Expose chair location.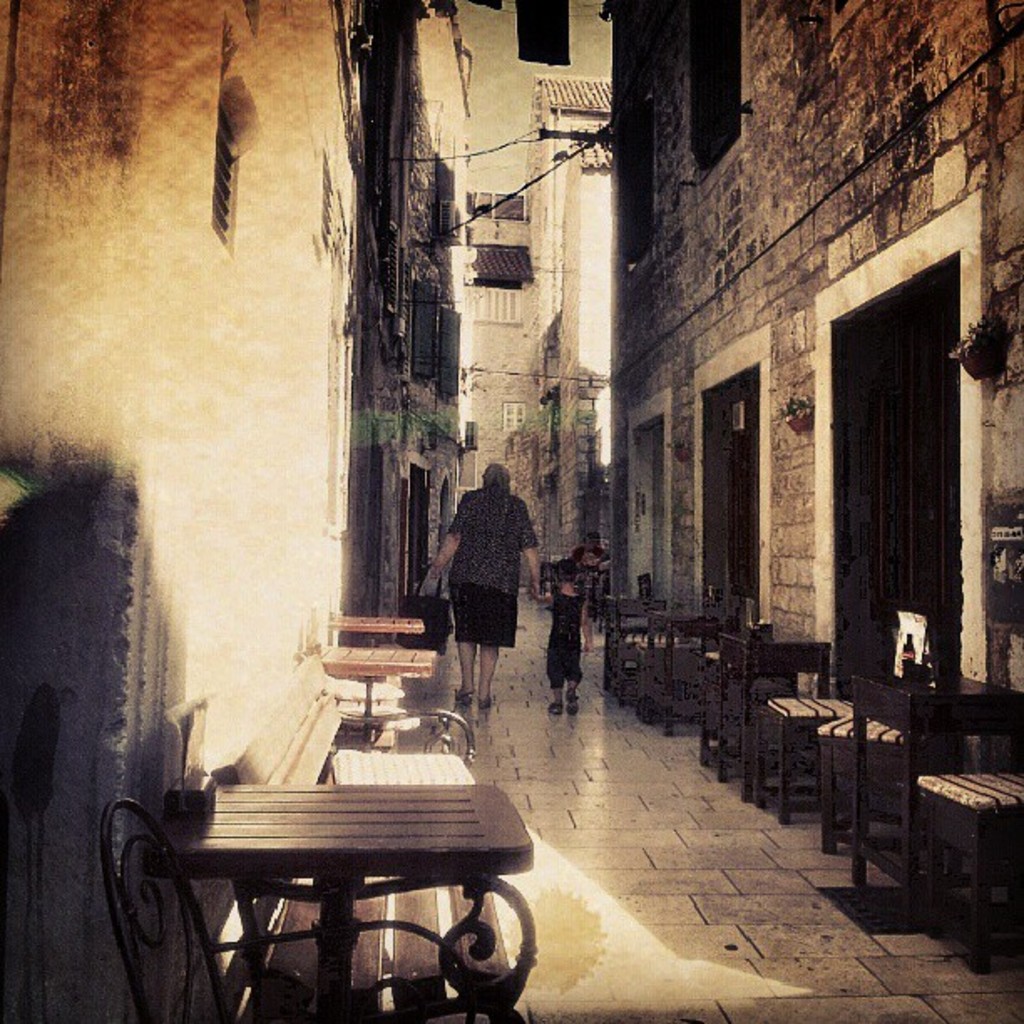
Exposed at x1=696 y1=631 x2=793 y2=780.
